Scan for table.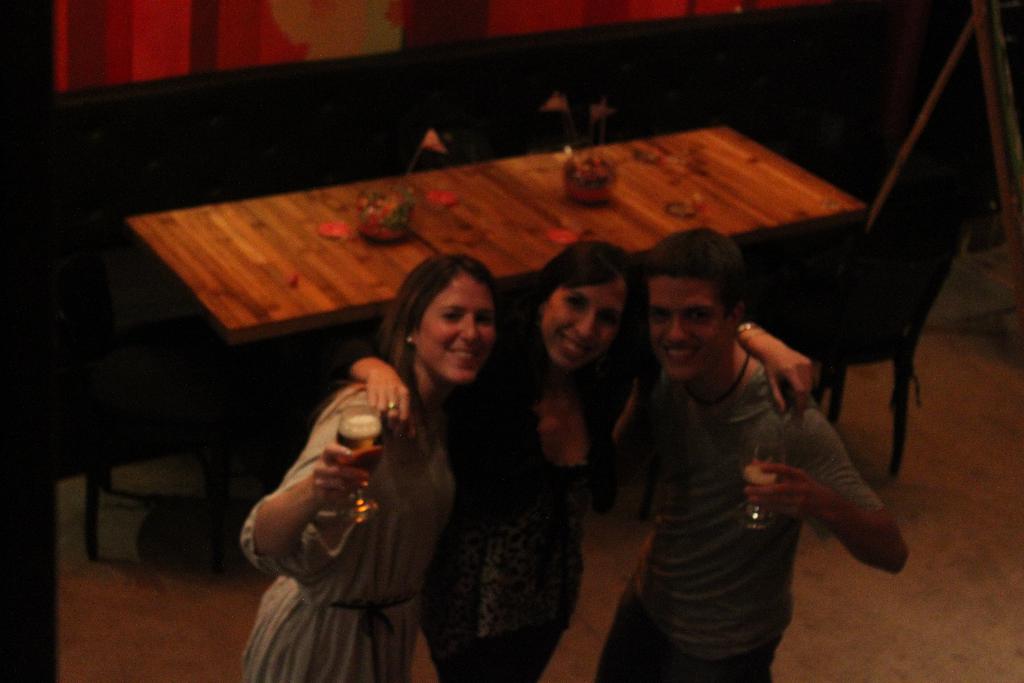
Scan result: <box>208,136,920,390</box>.
